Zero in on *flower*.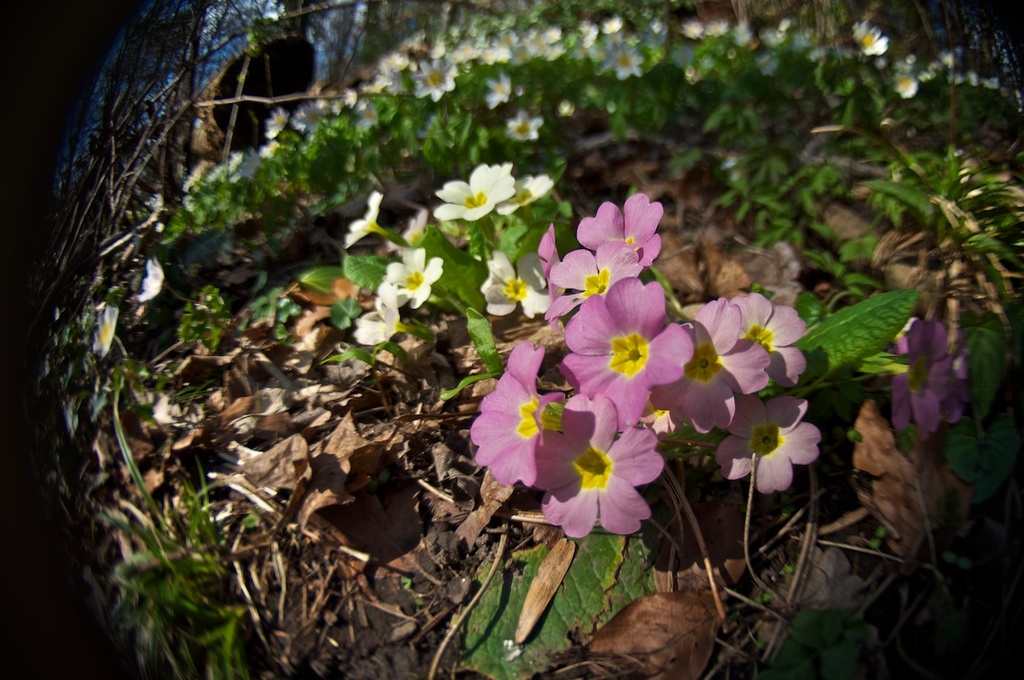
Zeroed in: {"left": 546, "top": 252, "right": 641, "bottom": 326}.
